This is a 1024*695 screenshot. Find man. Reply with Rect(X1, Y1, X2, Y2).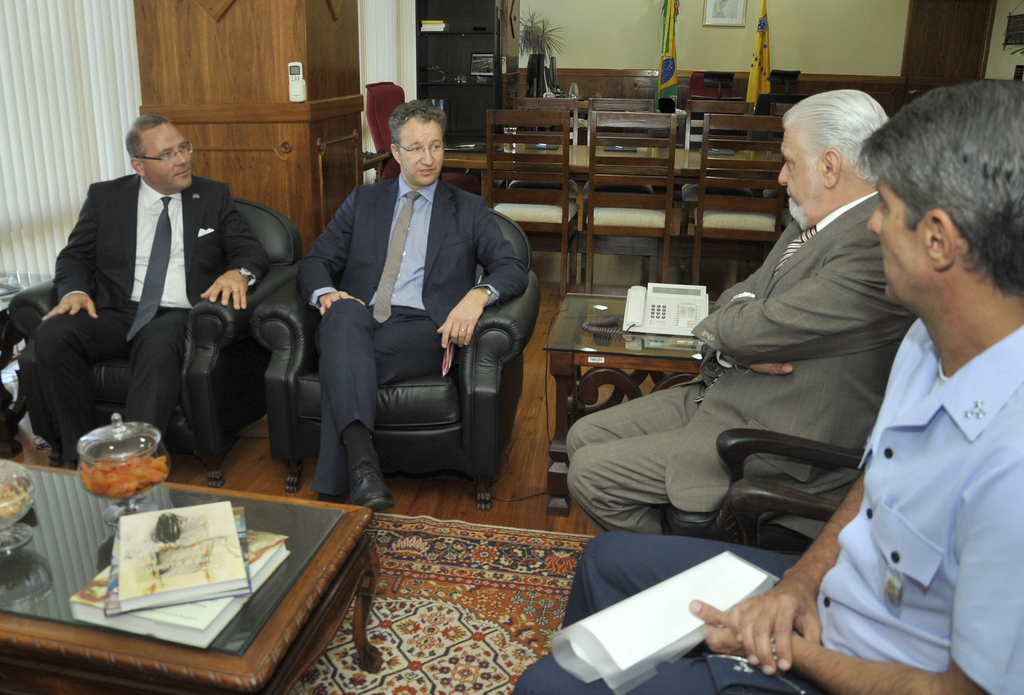
Rect(559, 92, 934, 532).
